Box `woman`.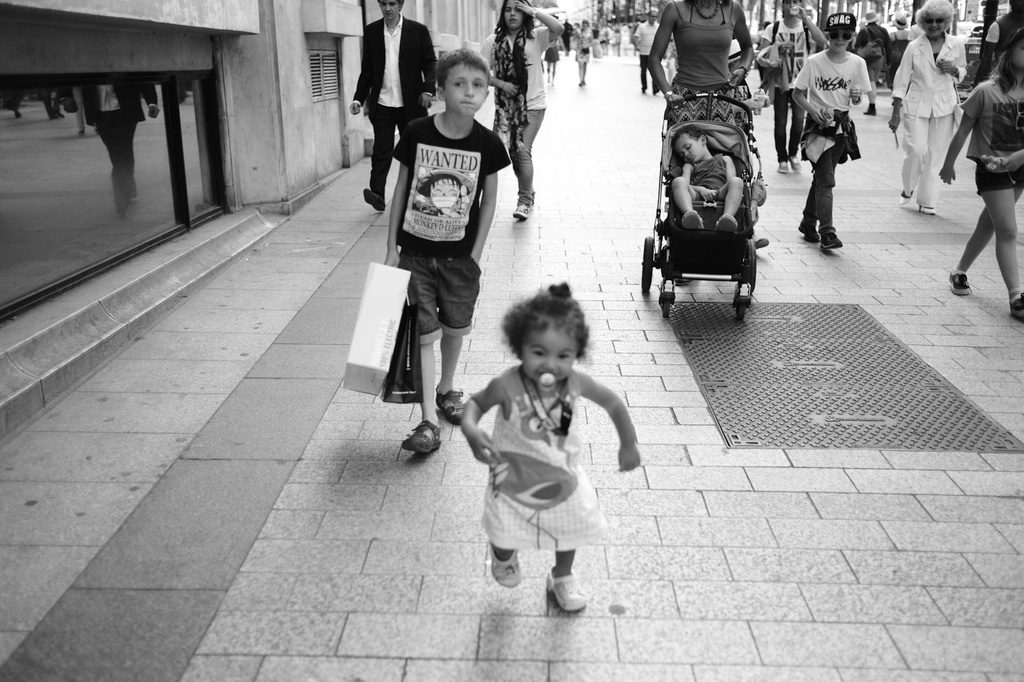
bbox(644, 0, 765, 117).
